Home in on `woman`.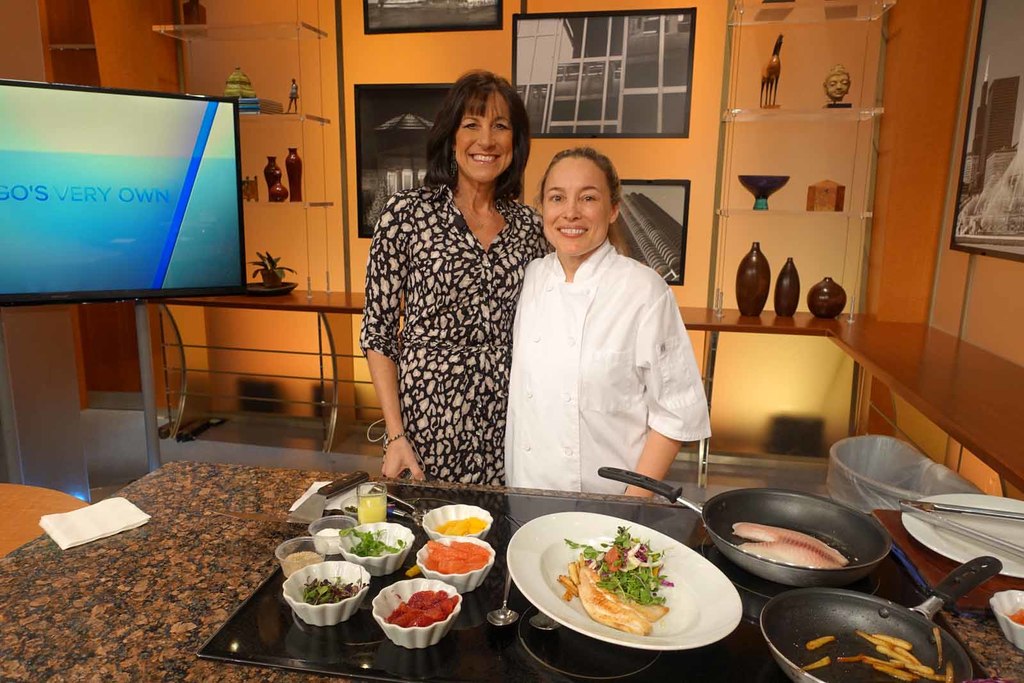
Homed in at [501, 147, 714, 501].
